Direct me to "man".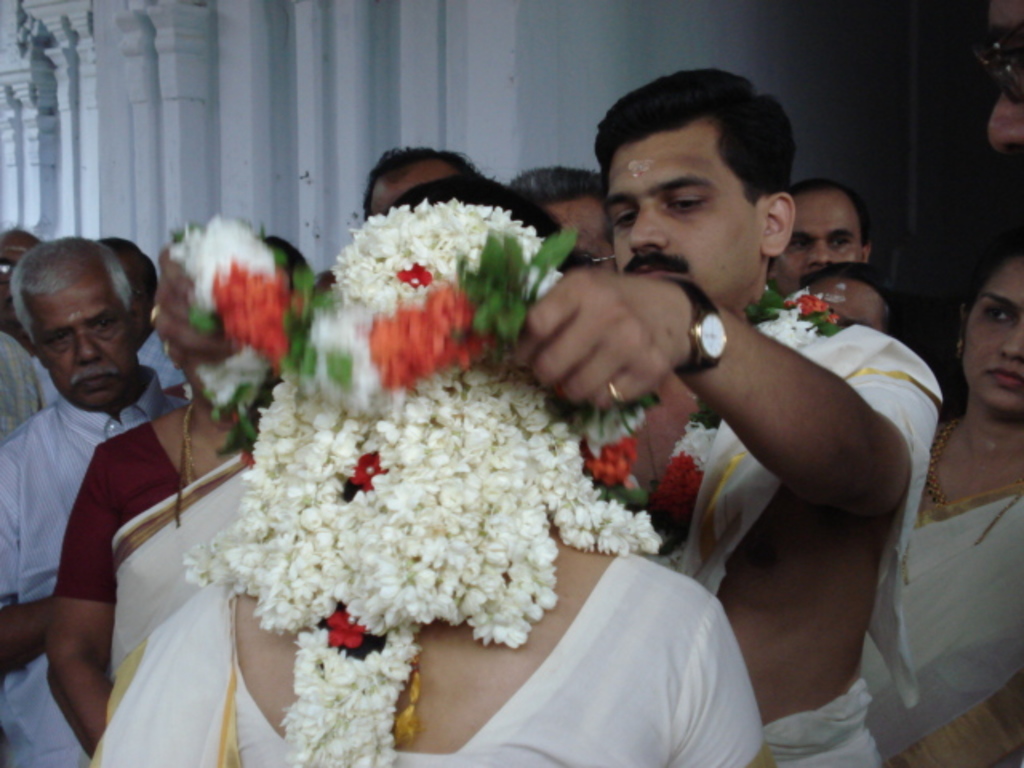
Direction: detection(357, 142, 477, 222).
